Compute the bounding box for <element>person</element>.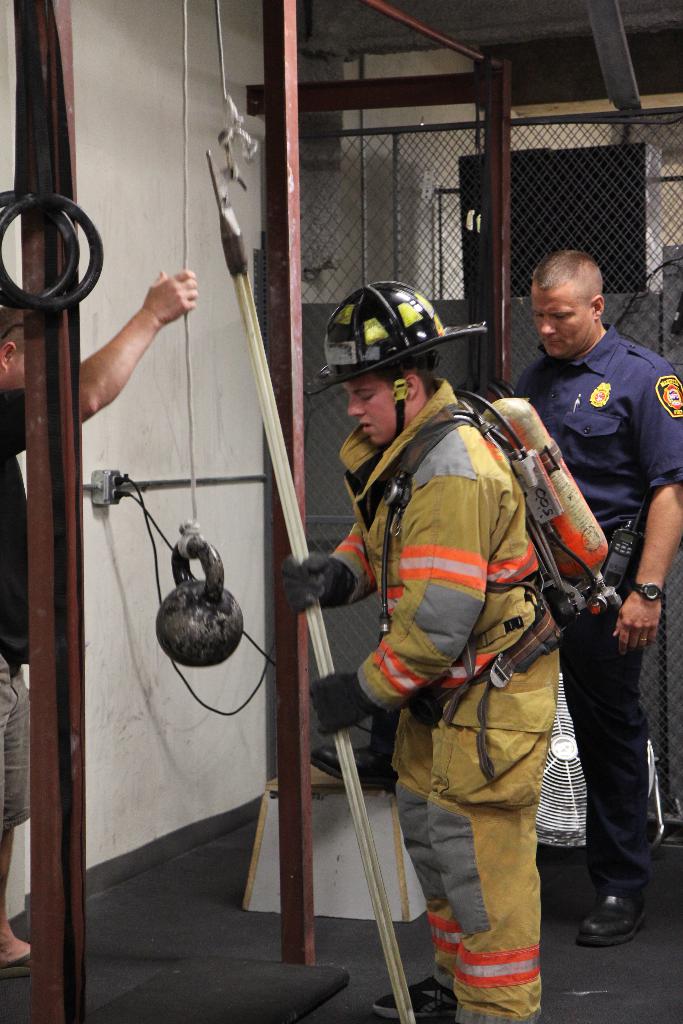
{"x1": 500, "y1": 243, "x2": 682, "y2": 949}.
